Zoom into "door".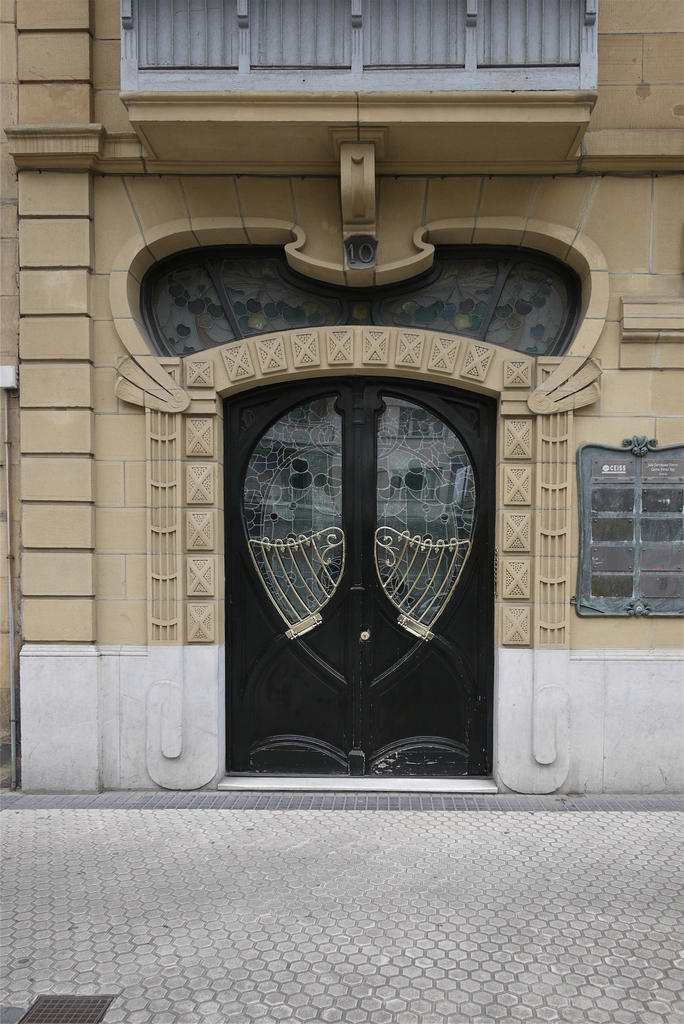
Zoom target: rect(226, 370, 489, 787).
